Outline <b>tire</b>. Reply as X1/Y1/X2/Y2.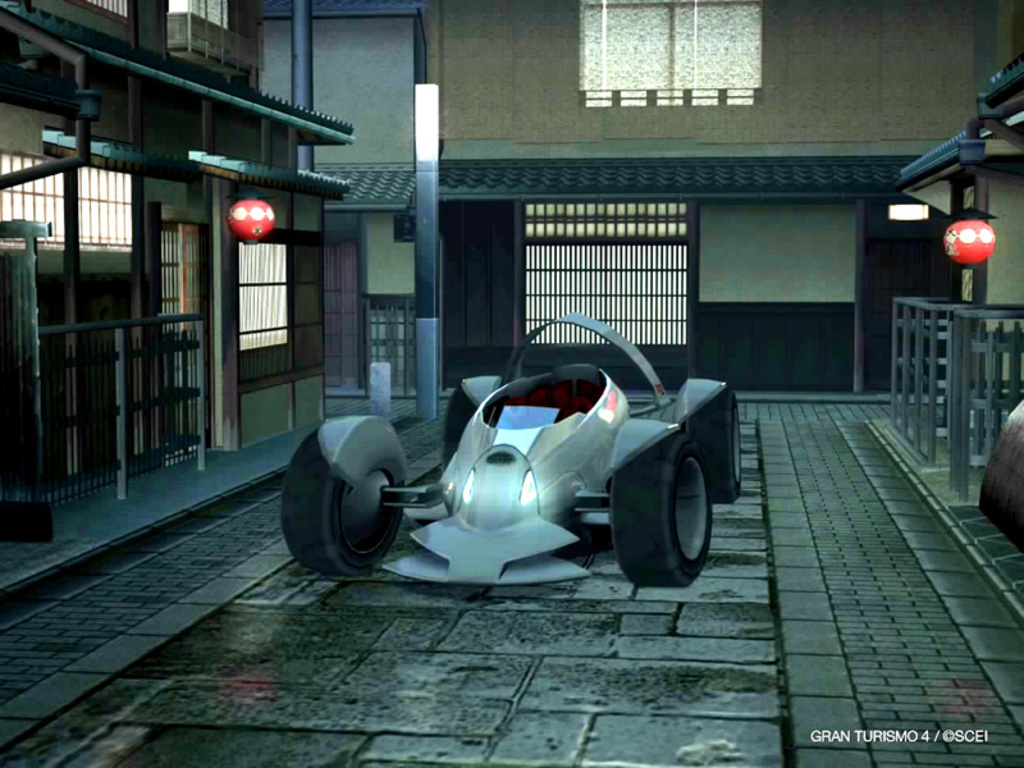
444/379/498/465.
